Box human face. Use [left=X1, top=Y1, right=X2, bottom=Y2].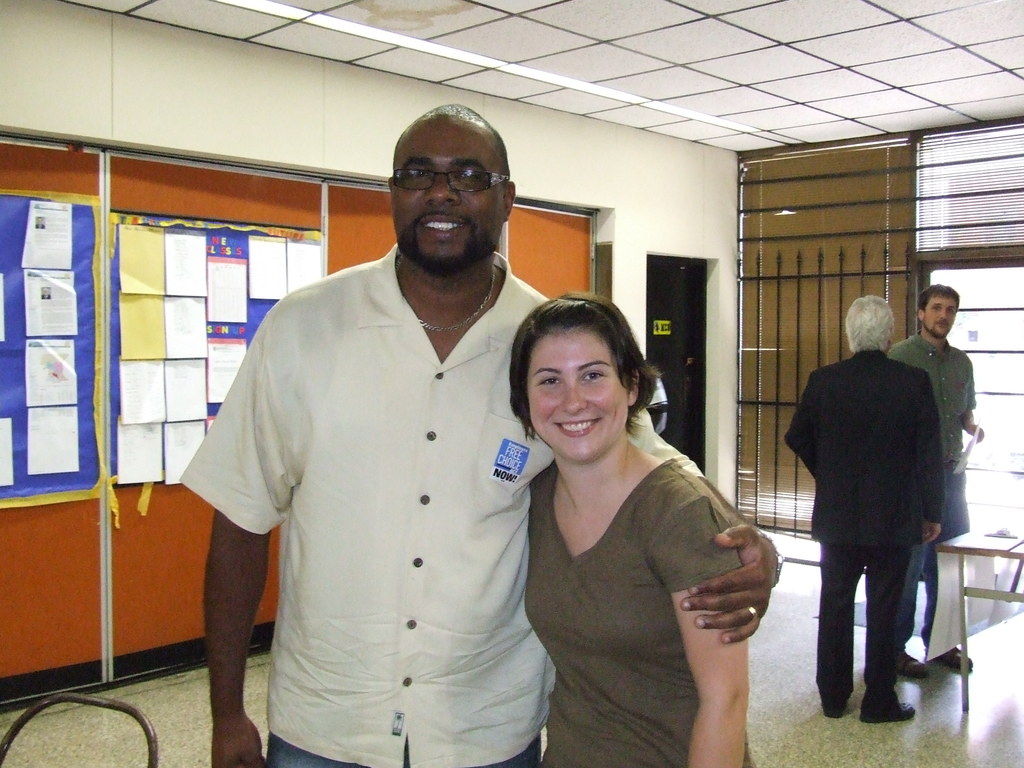
[left=925, top=299, right=960, bottom=340].
